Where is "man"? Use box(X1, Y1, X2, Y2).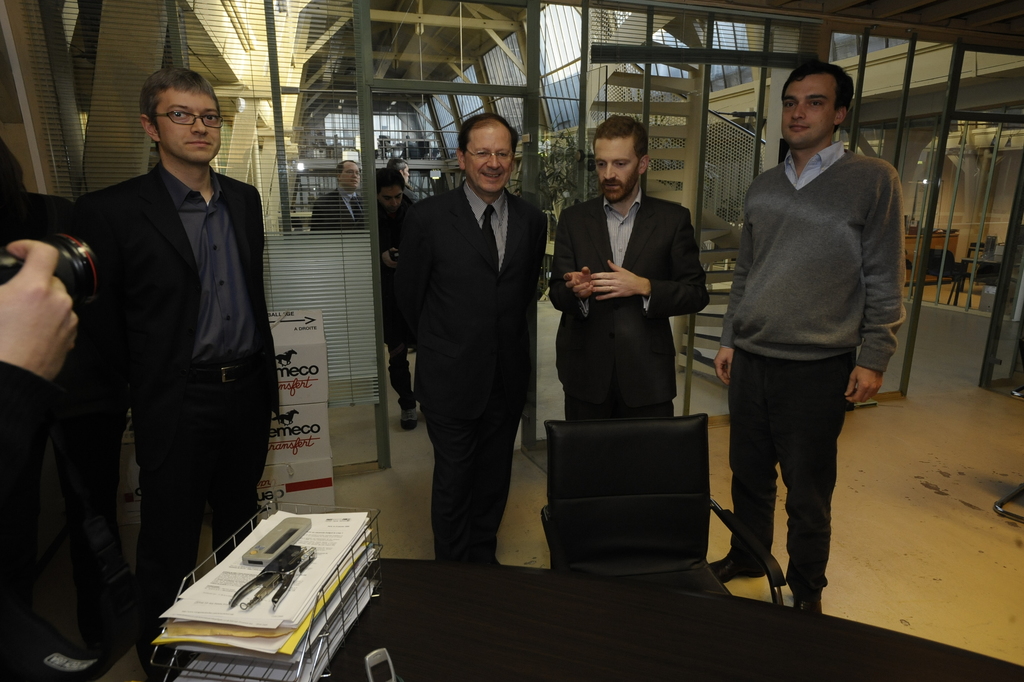
box(706, 67, 906, 608).
